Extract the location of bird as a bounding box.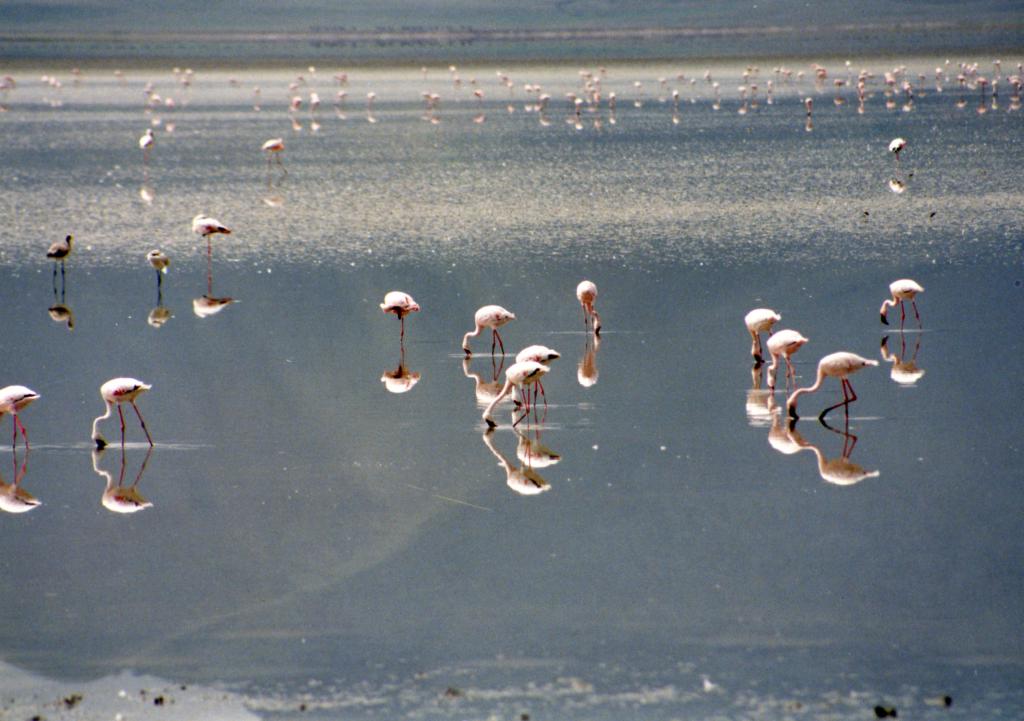
rect(139, 128, 155, 153).
